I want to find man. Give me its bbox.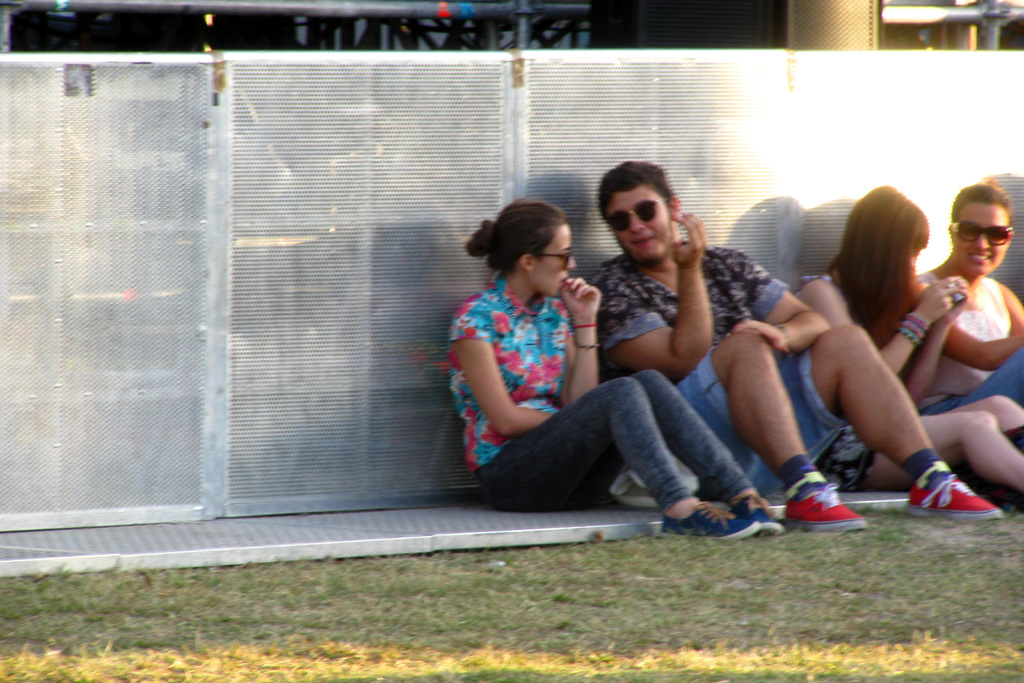
box(583, 154, 1002, 534).
